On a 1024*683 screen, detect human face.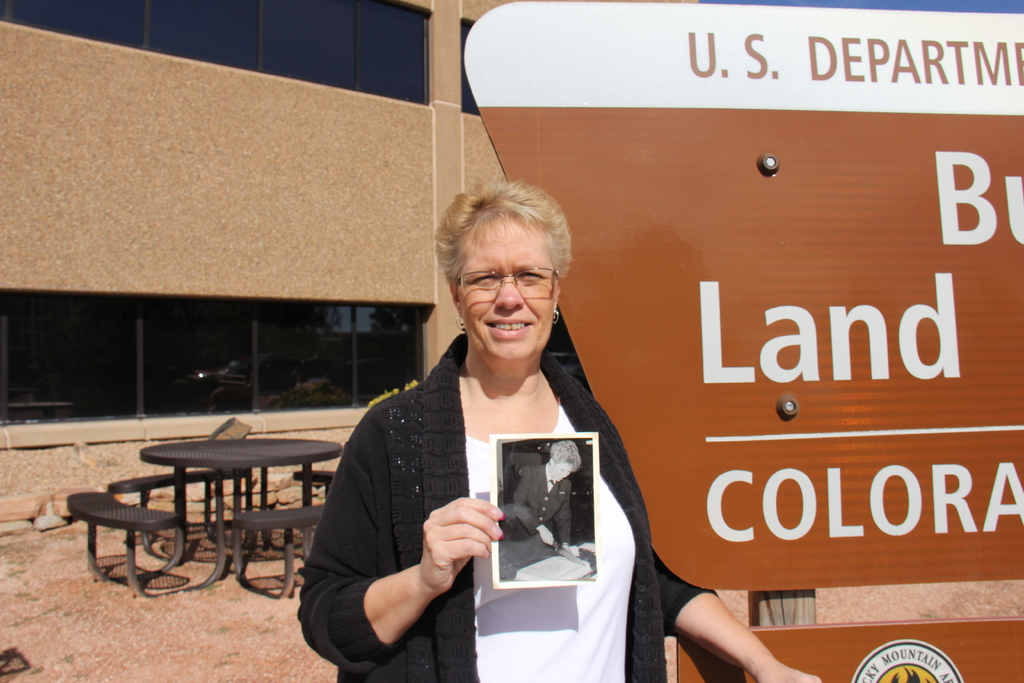
pyautogui.locateOnScreen(455, 208, 555, 365).
